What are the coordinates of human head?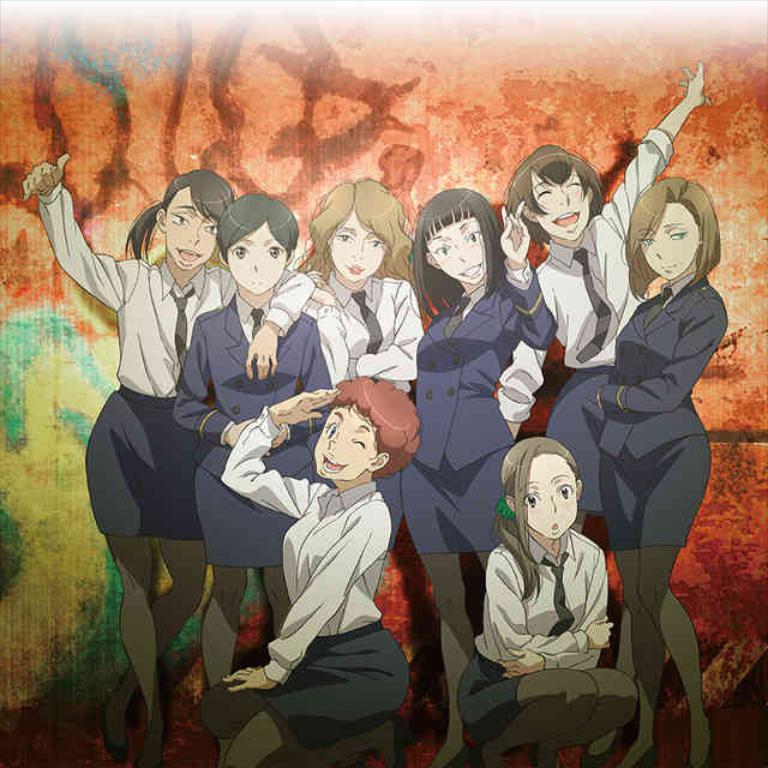
(left=503, top=144, right=604, bottom=245).
